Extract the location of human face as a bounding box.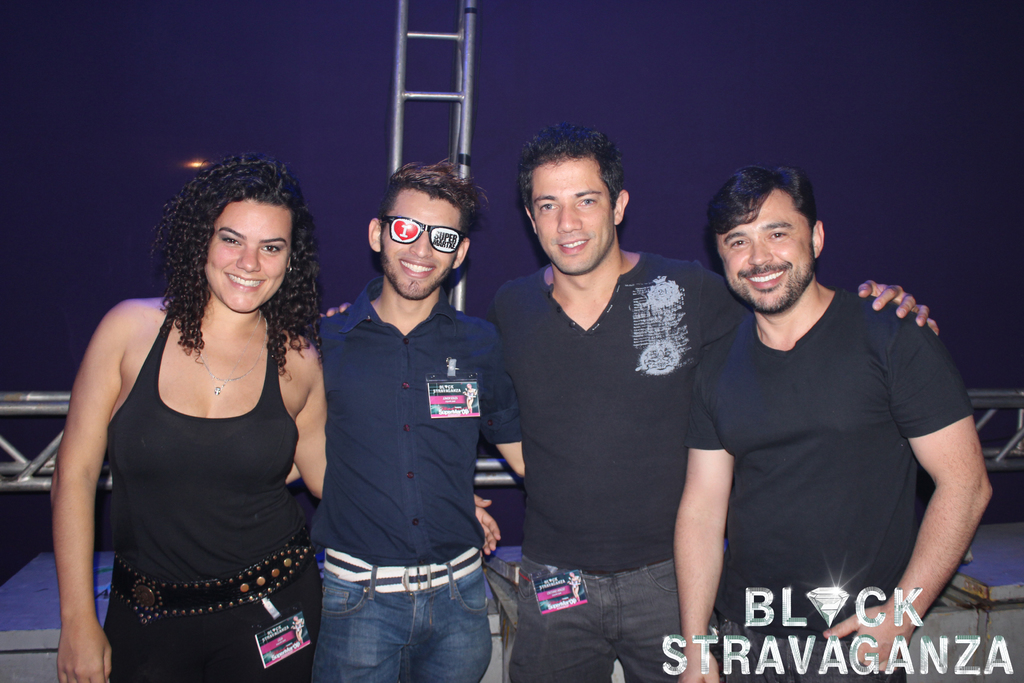
713 206 814 315.
